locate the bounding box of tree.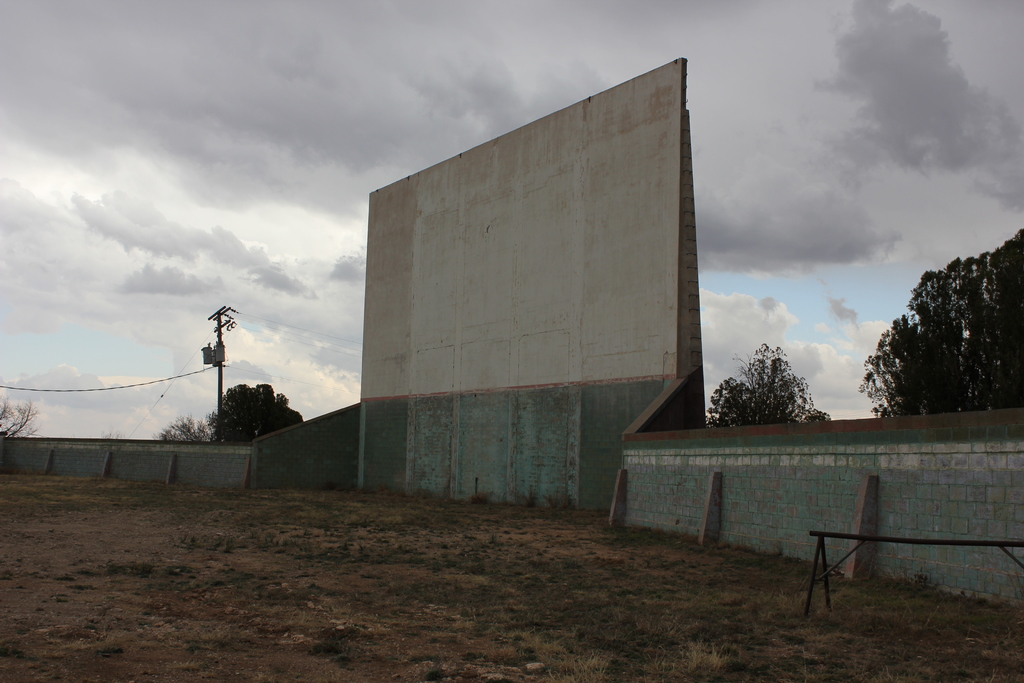
Bounding box: <region>212, 381, 308, 440</region>.
